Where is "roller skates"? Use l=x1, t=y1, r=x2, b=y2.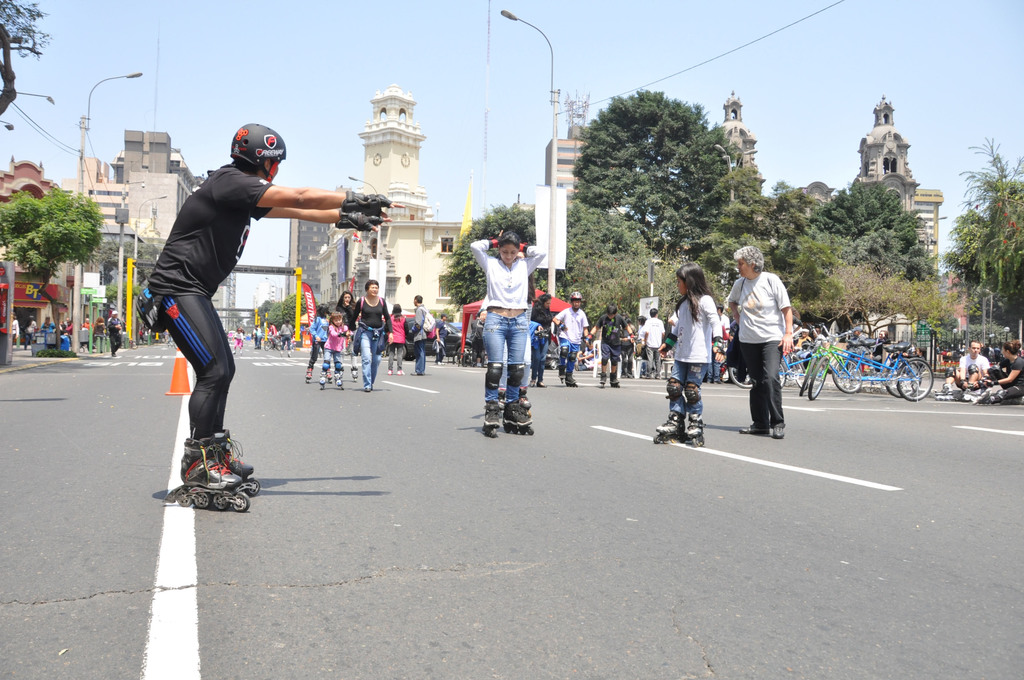
l=278, t=348, r=284, b=358.
